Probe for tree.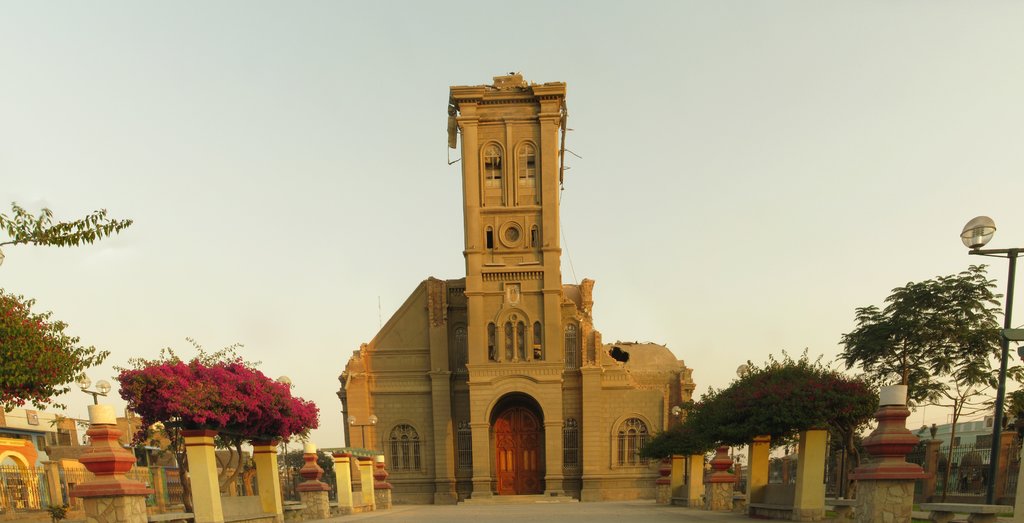
Probe result: BBox(110, 332, 317, 522).
